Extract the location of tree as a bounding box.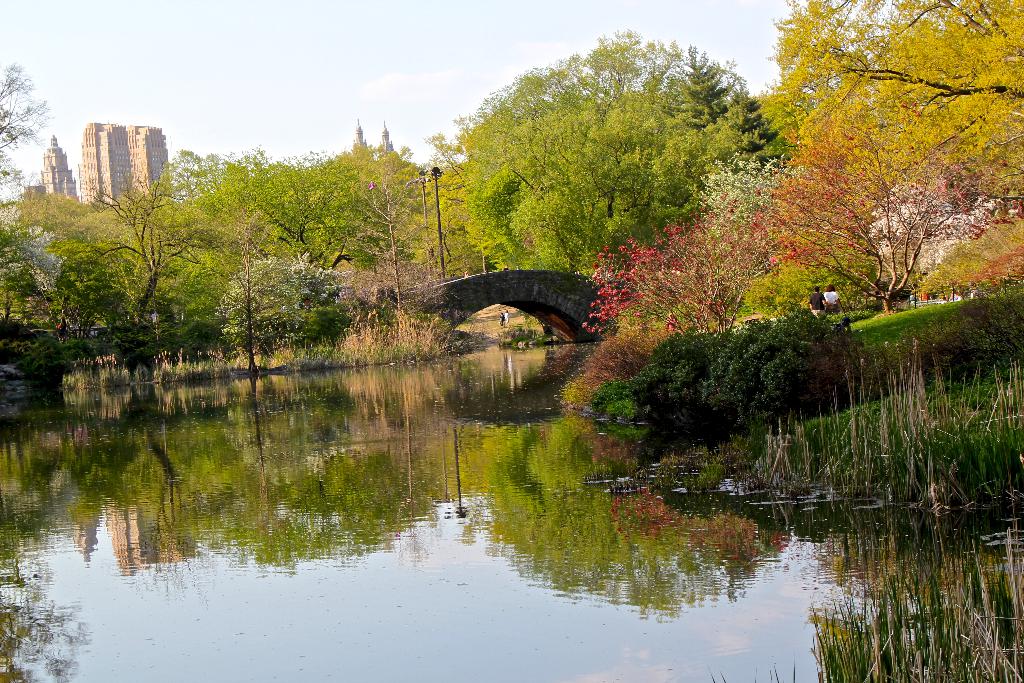
rect(771, 11, 1000, 366).
